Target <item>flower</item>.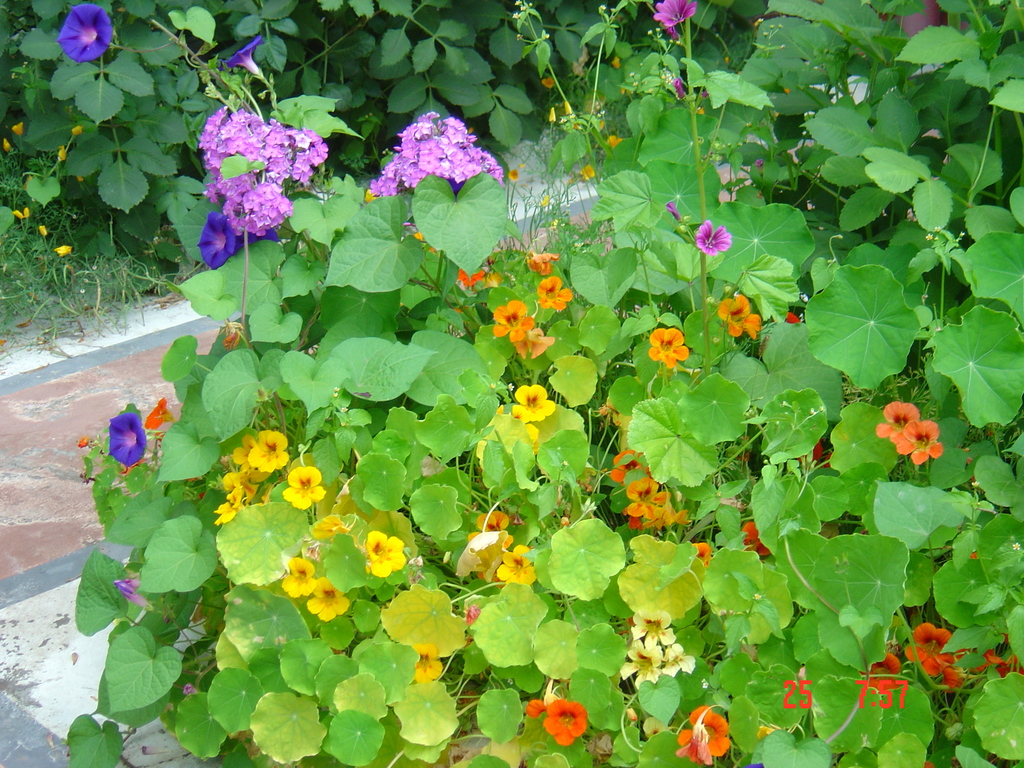
Target region: x1=891, y1=419, x2=941, y2=466.
